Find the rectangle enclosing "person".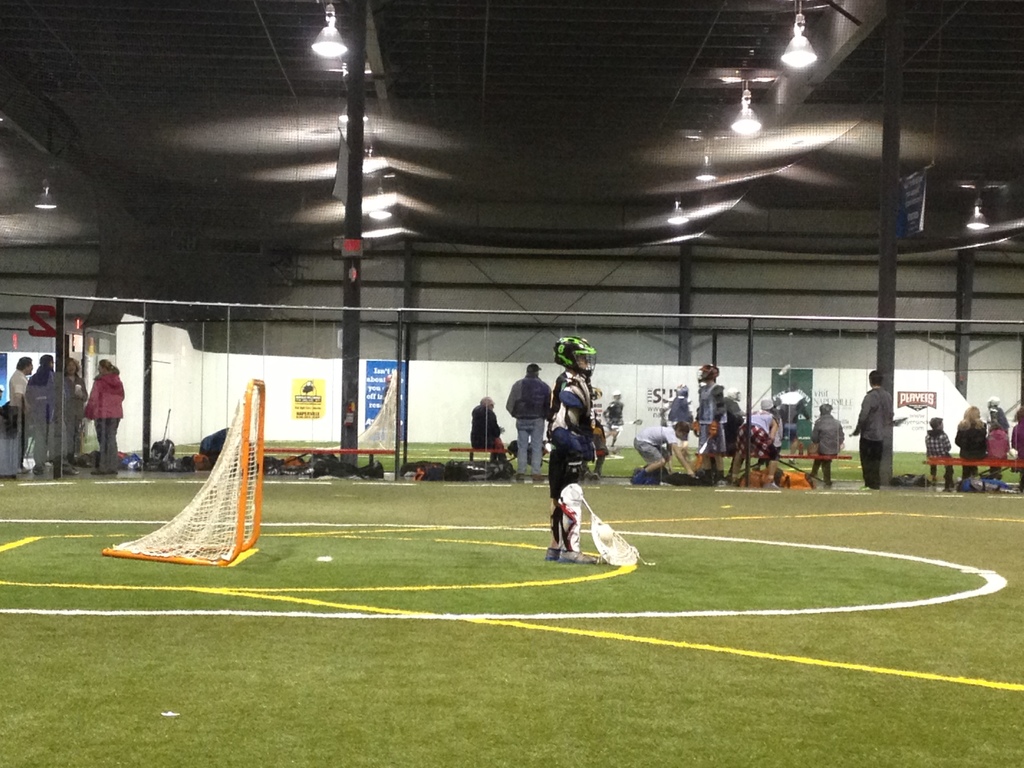
left=26, top=353, right=64, bottom=474.
